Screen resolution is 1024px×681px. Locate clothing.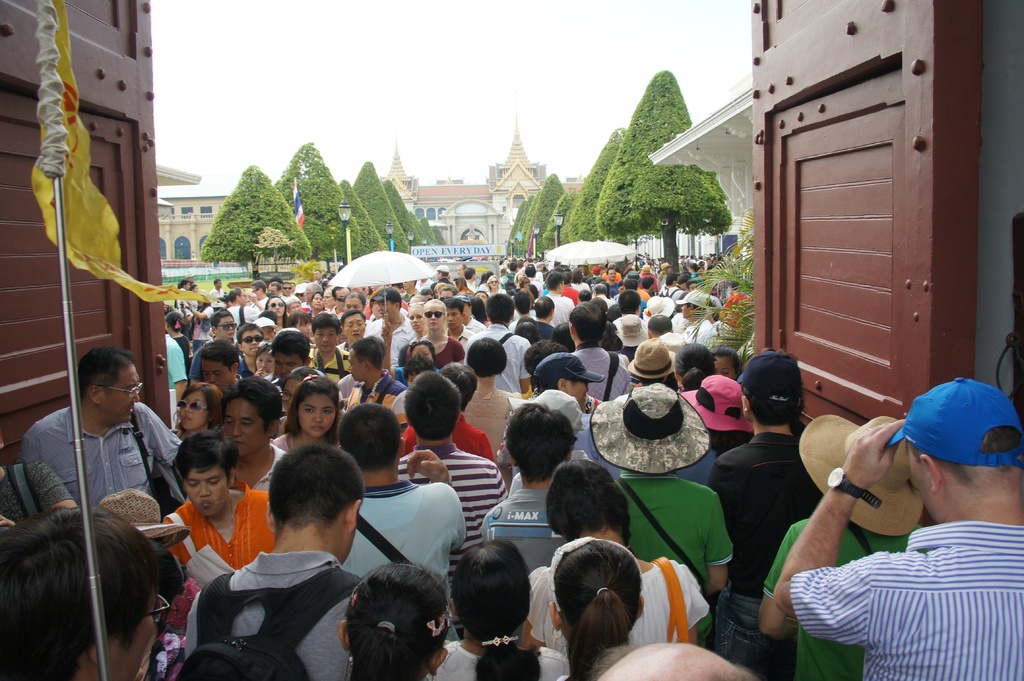
crop(404, 643, 561, 680).
